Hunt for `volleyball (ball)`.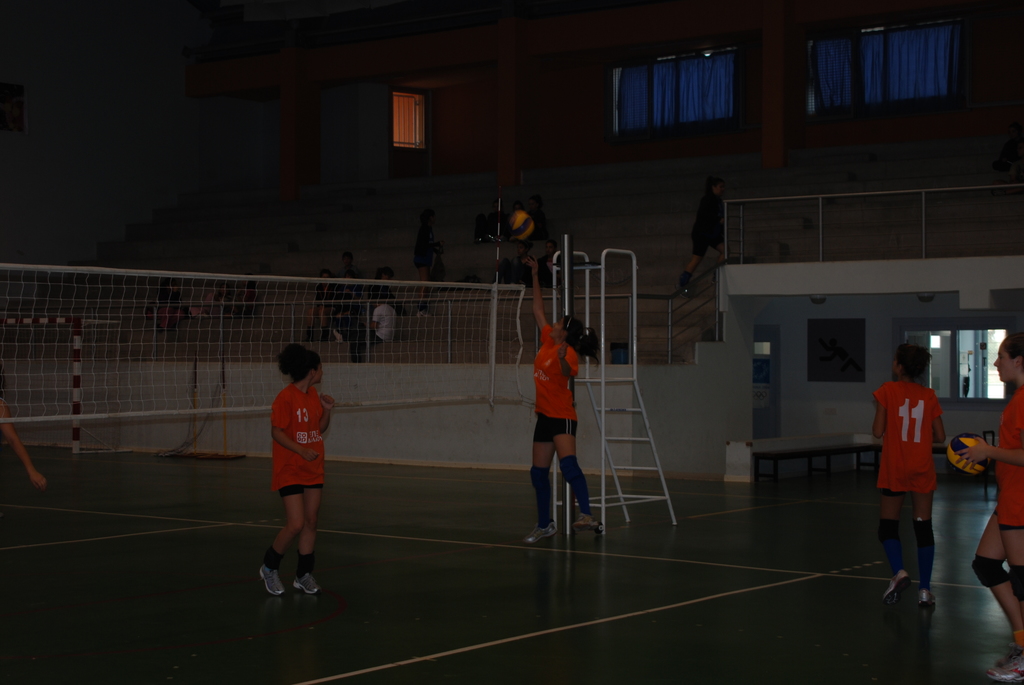
Hunted down at (945,429,993,484).
